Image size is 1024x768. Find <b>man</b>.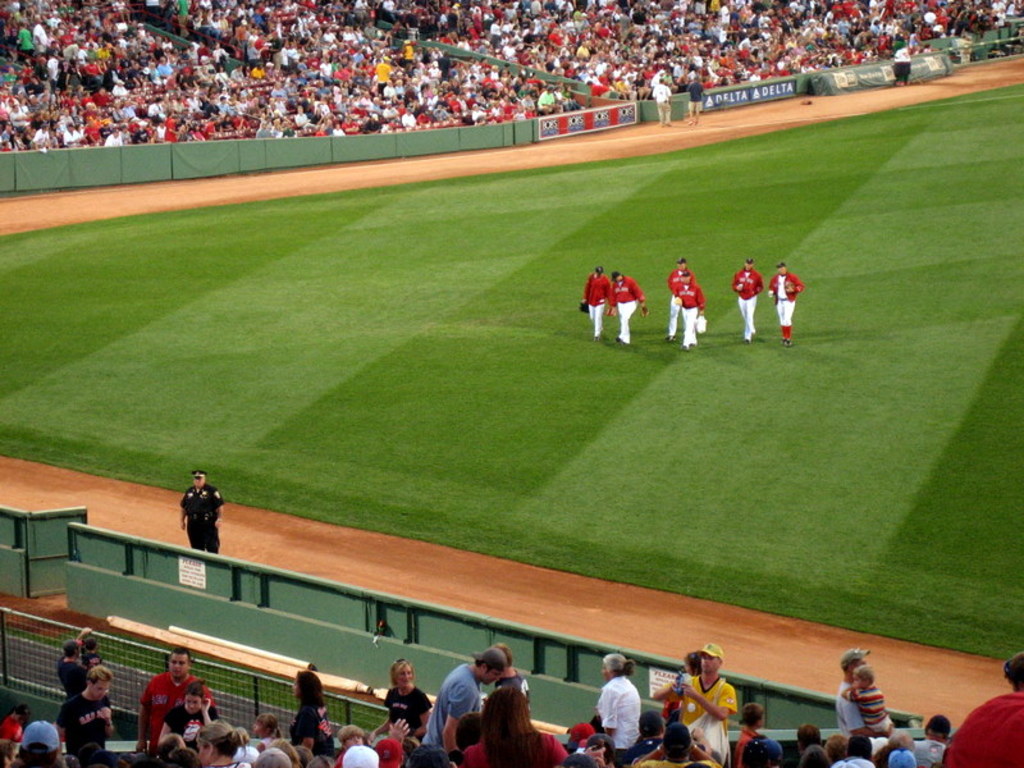
(637, 722, 722, 767).
